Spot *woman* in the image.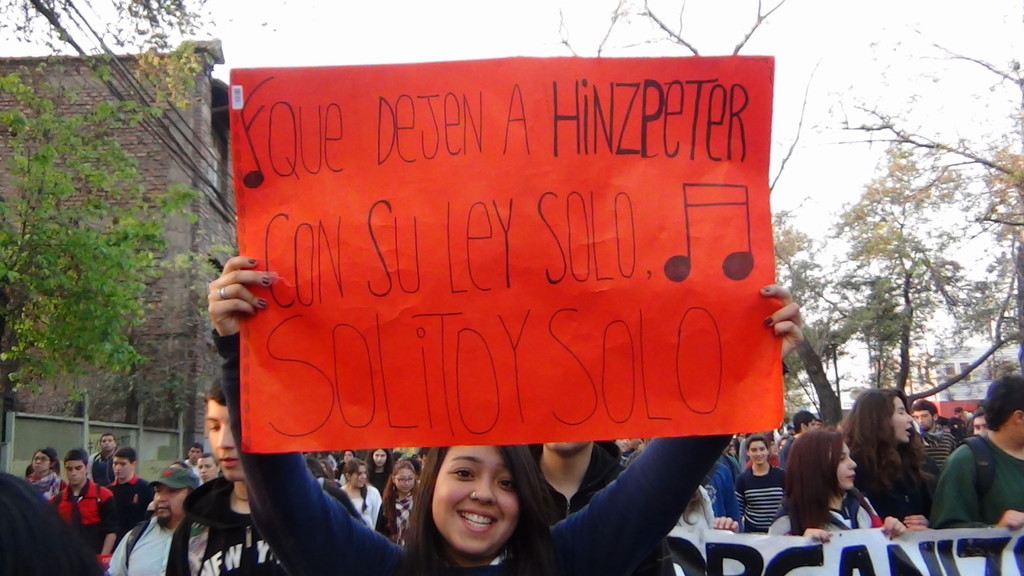
*woman* found at (x1=375, y1=460, x2=421, y2=553).
